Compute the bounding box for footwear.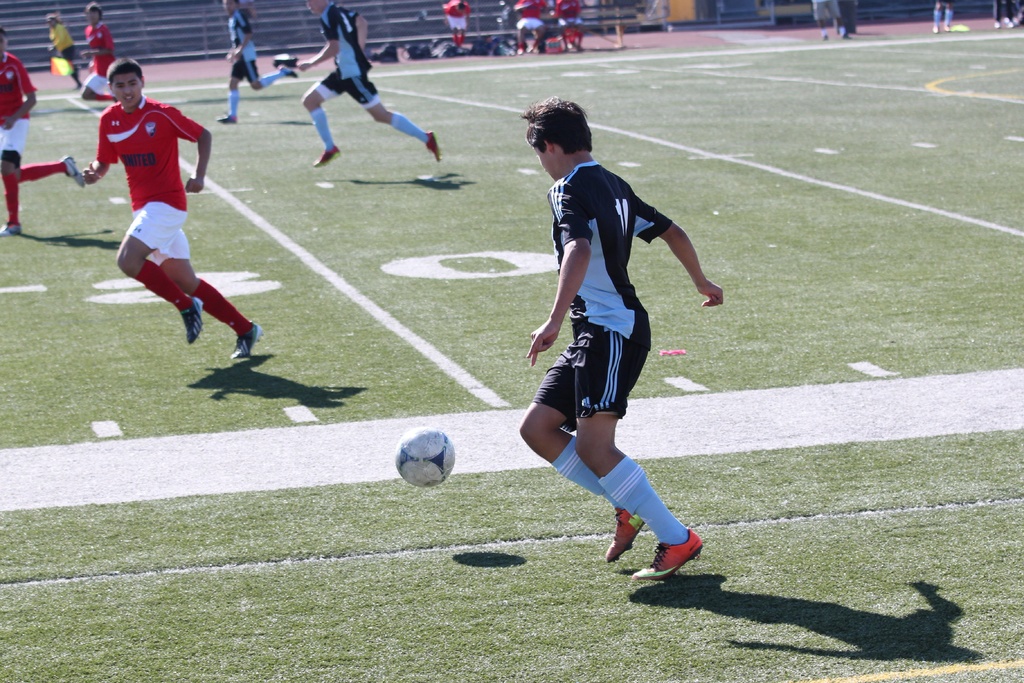
detection(650, 524, 712, 595).
